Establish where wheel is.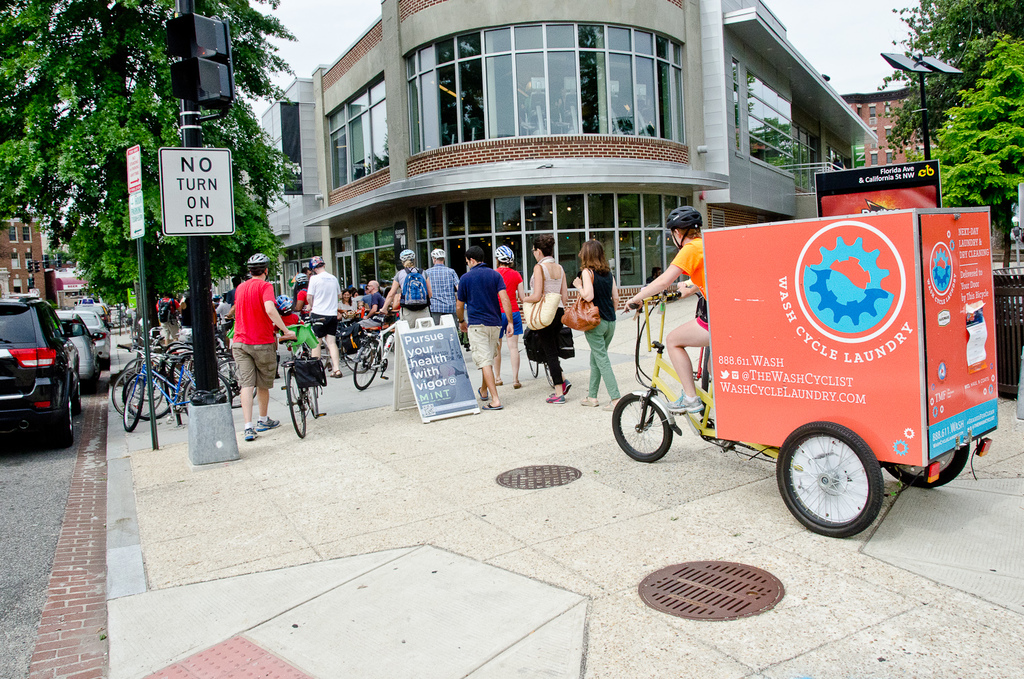
Established at box=[347, 341, 382, 389].
